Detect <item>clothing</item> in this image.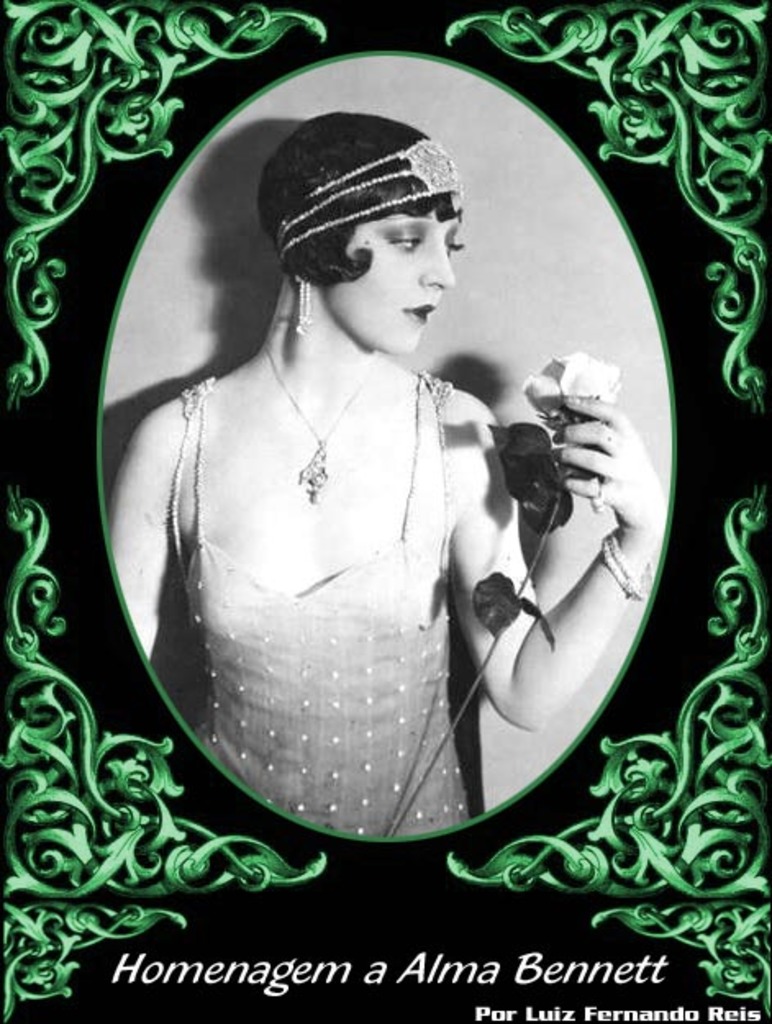
Detection: x1=174, y1=370, x2=470, y2=840.
